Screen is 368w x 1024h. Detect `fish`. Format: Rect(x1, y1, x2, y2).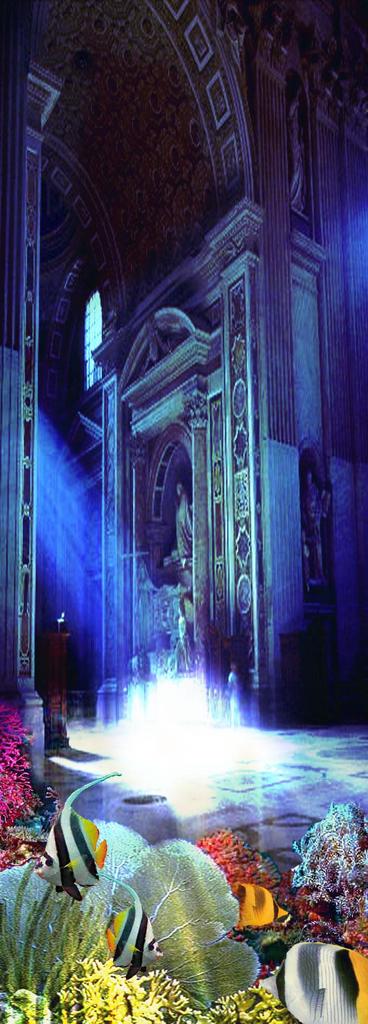
Rect(227, 881, 292, 933).
